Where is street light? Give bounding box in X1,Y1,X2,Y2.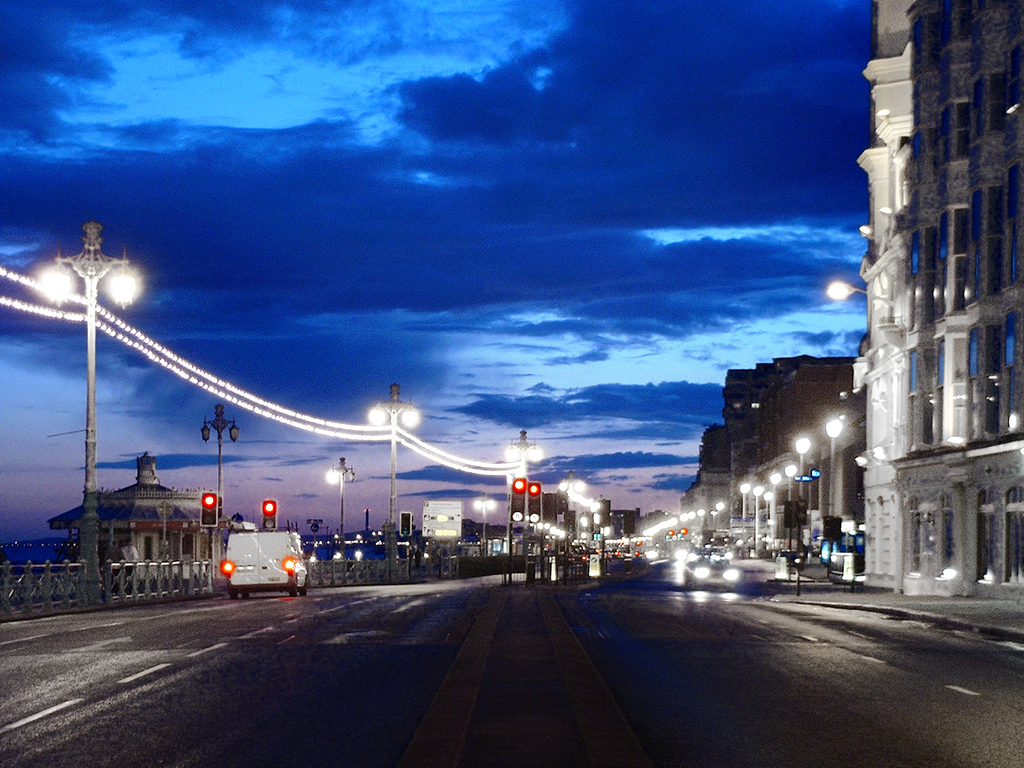
35,230,177,541.
